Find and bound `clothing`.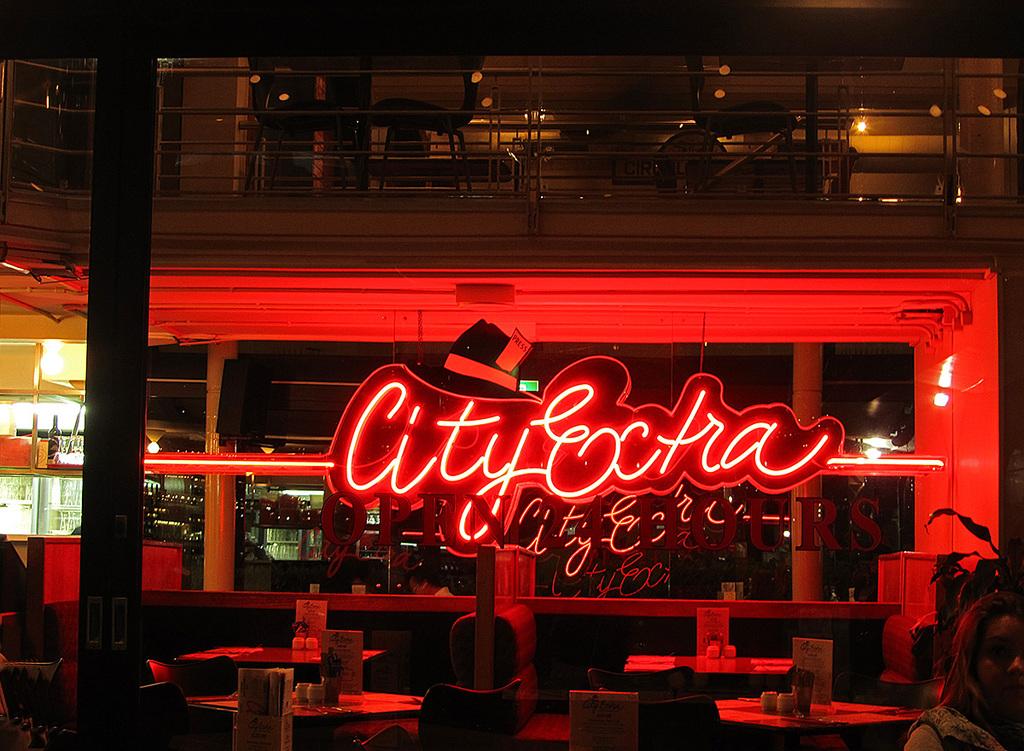
Bound: {"left": 905, "top": 702, "right": 995, "bottom": 750}.
